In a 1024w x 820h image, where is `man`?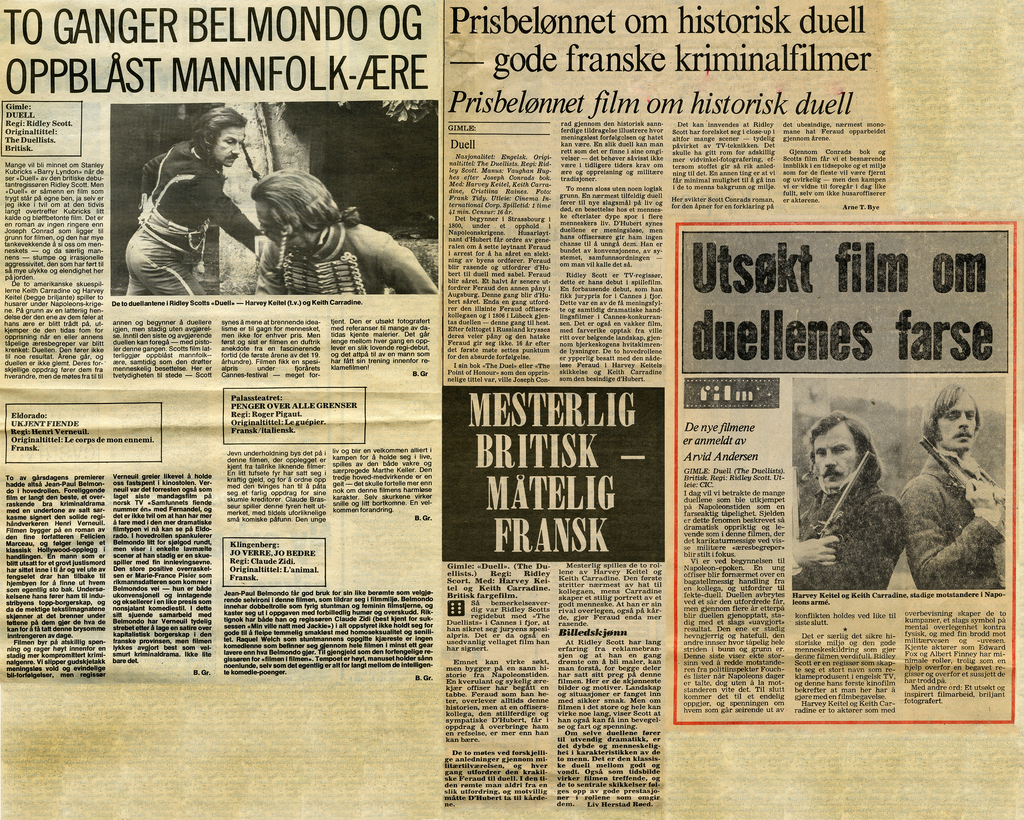
Rect(121, 124, 286, 290).
